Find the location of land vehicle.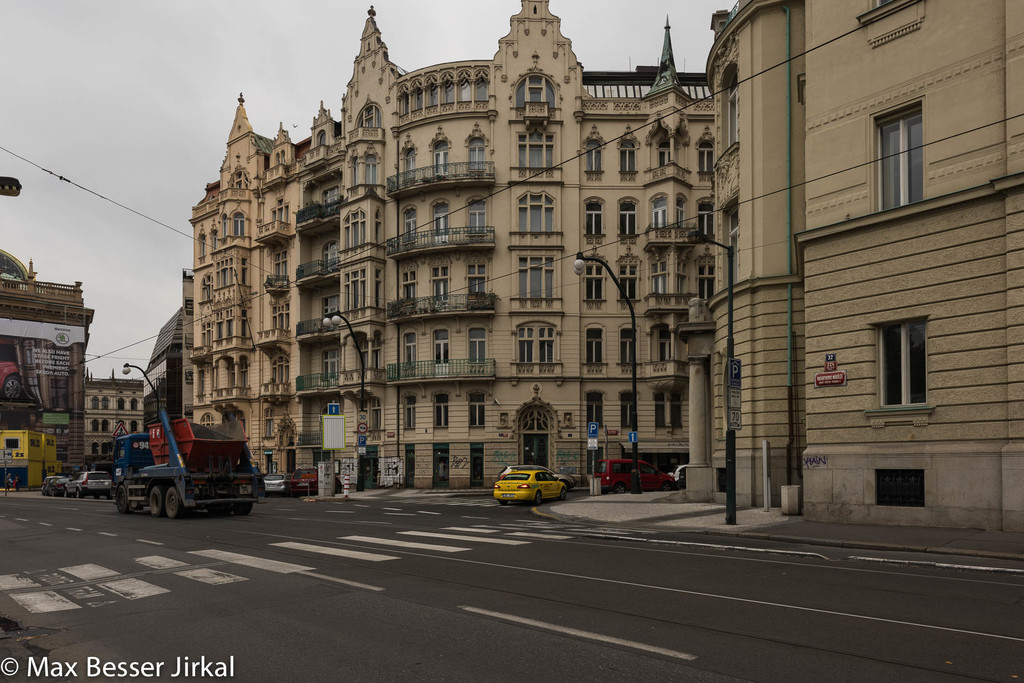
Location: (668, 462, 687, 483).
